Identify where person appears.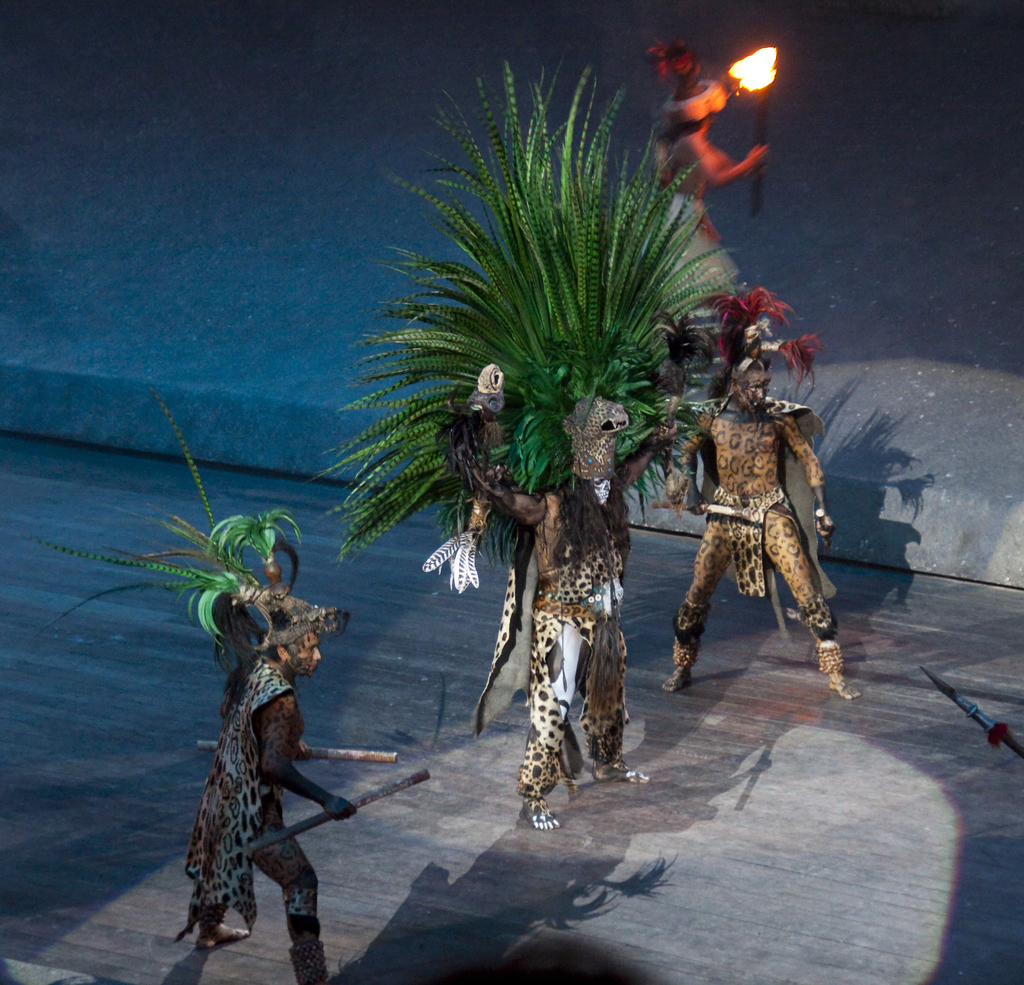
Appears at 660,353,838,707.
